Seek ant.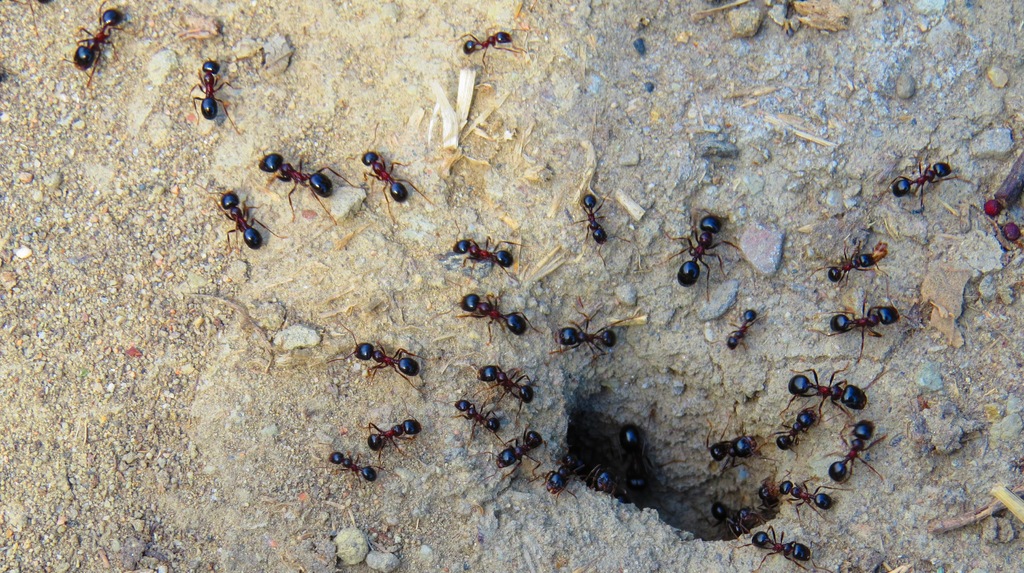
(188, 53, 243, 135).
